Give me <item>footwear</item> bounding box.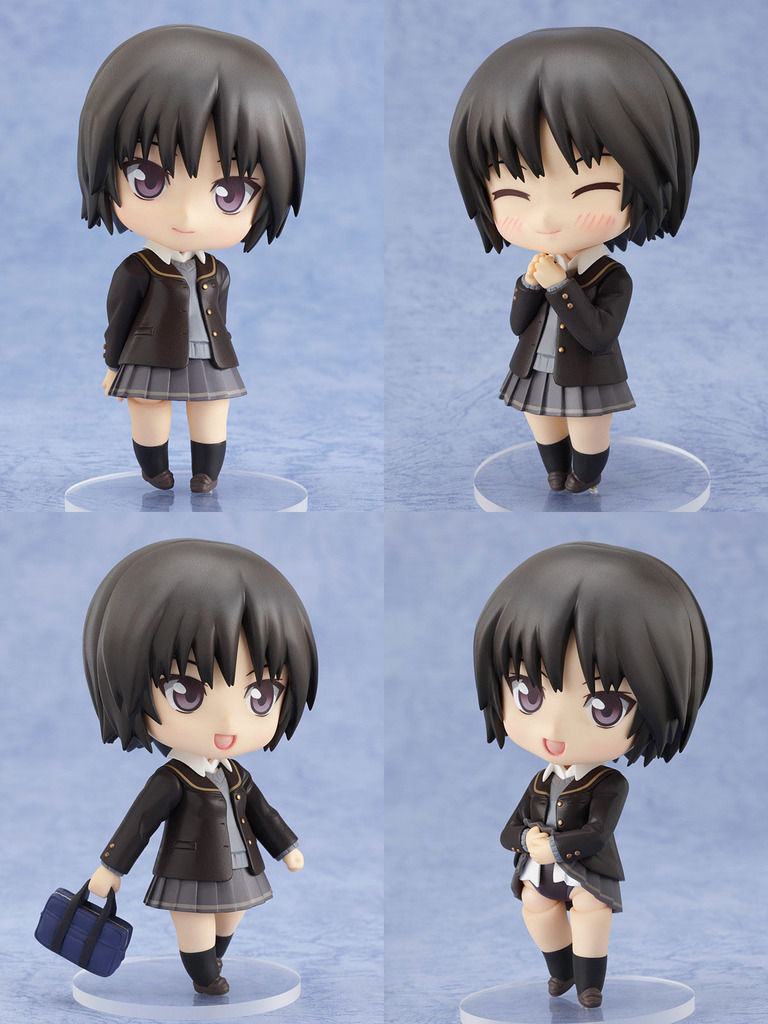
locate(134, 436, 177, 491).
